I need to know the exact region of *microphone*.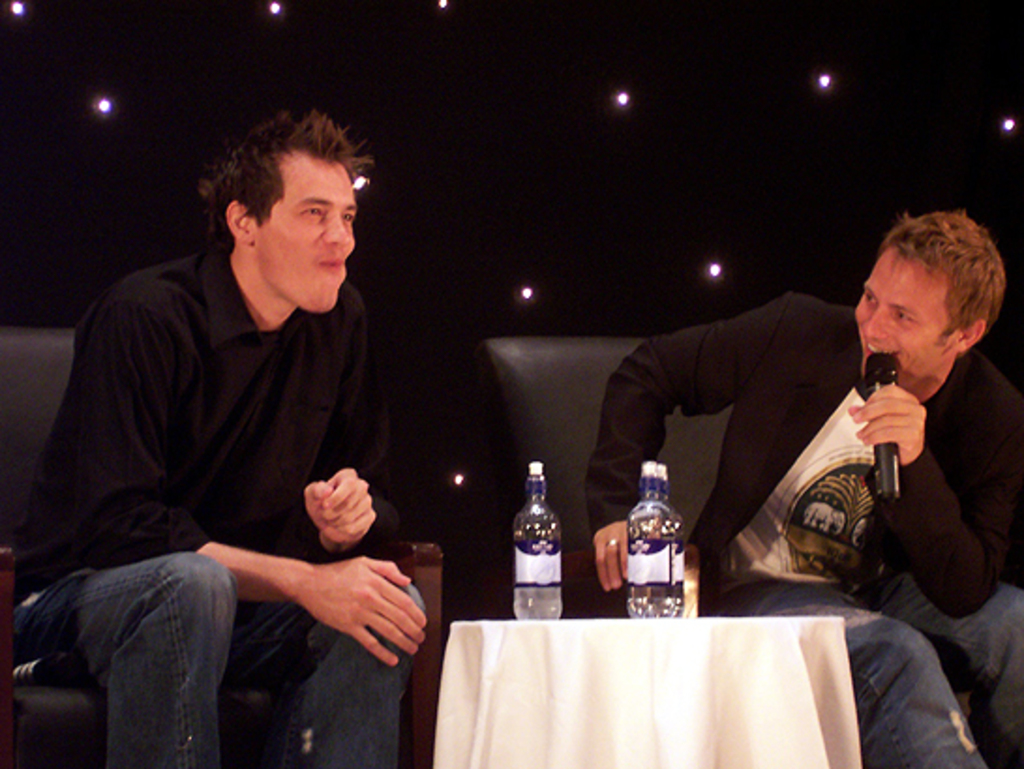
Region: rect(861, 347, 902, 506).
